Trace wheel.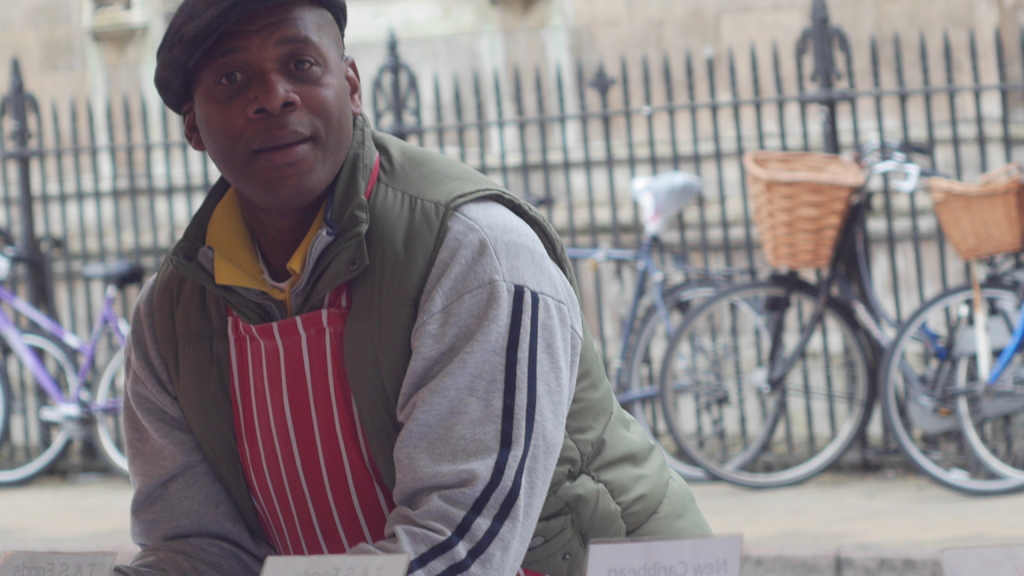
Traced to 88 343 136 478.
